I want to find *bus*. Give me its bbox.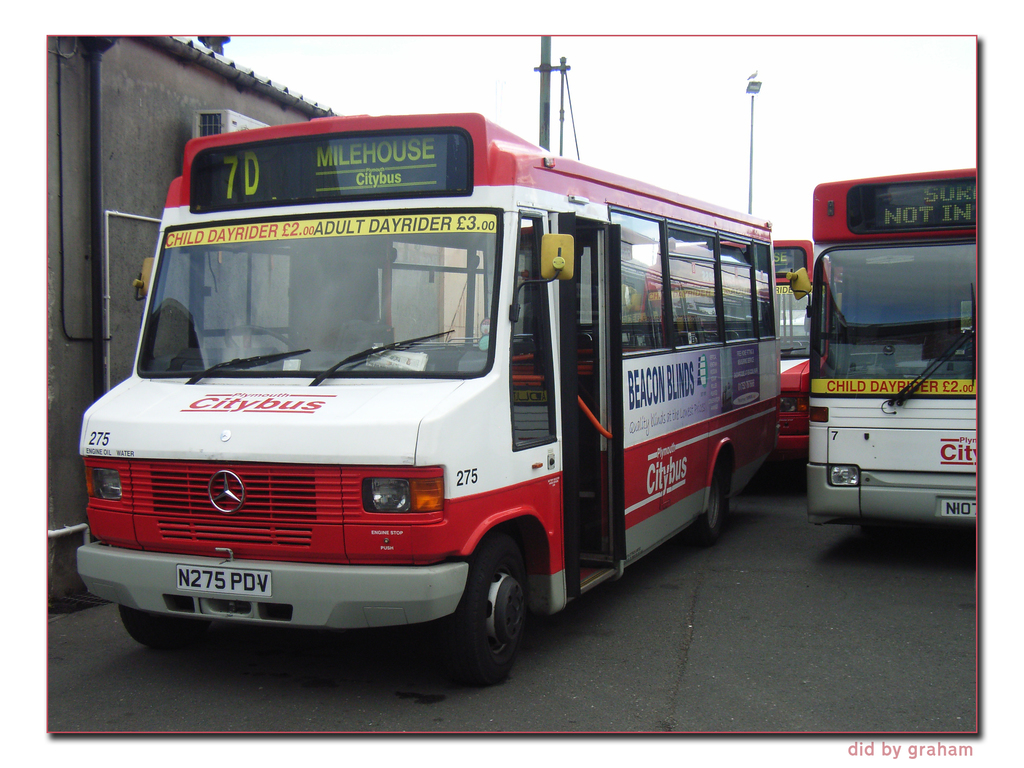
(x1=76, y1=106, x2=779, y2=677).
